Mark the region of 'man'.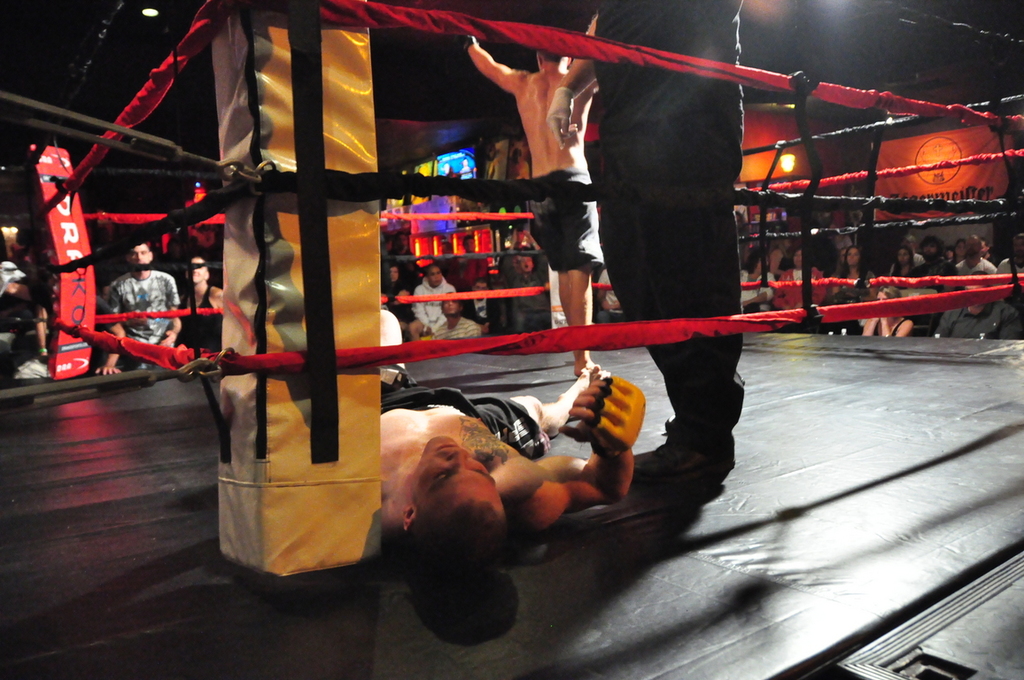
Region: 544, 0, 755, 491.
